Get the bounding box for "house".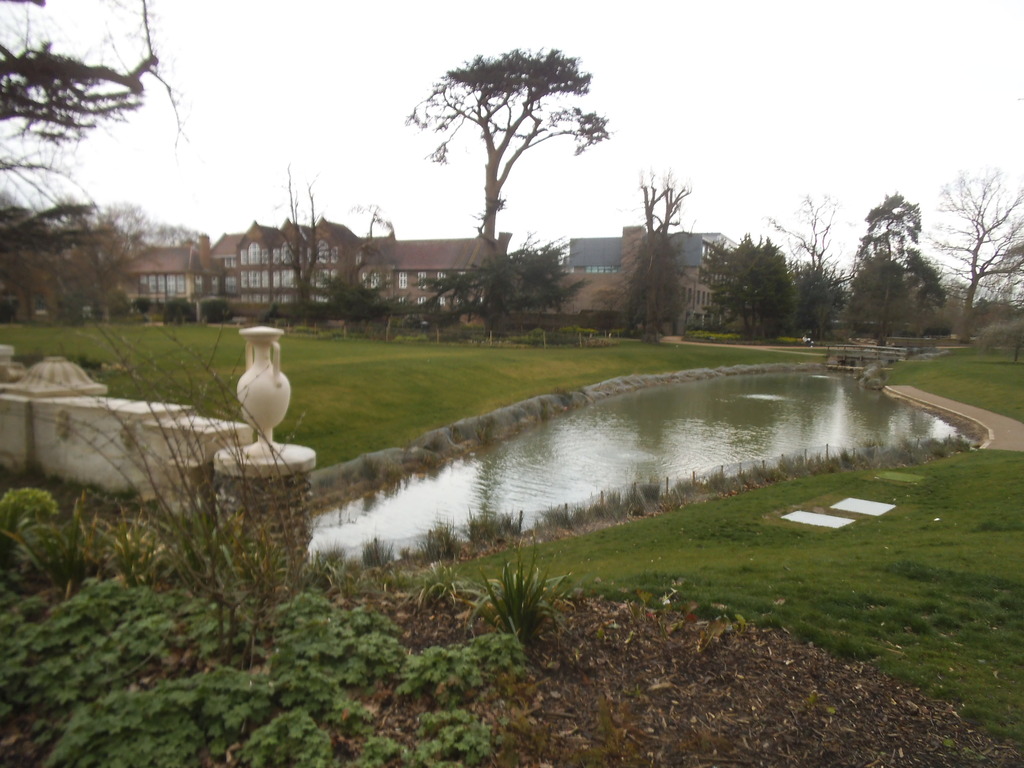
box=[564, 225, 716, 281].
